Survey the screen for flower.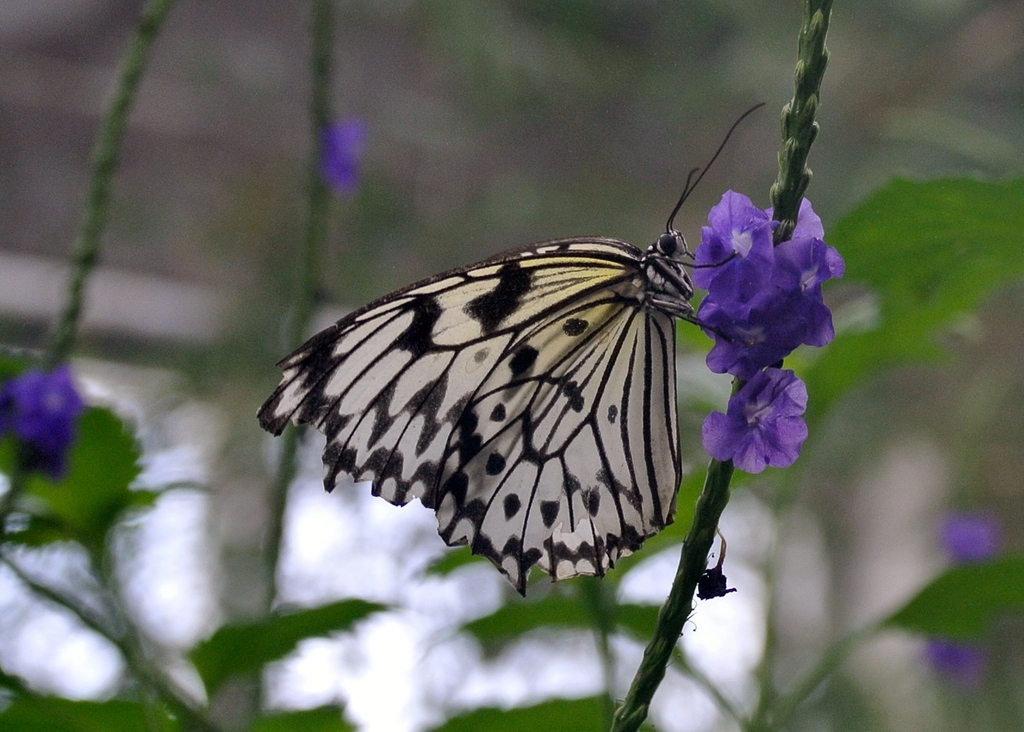
Survey found: box(1, 367, 77, 476).
